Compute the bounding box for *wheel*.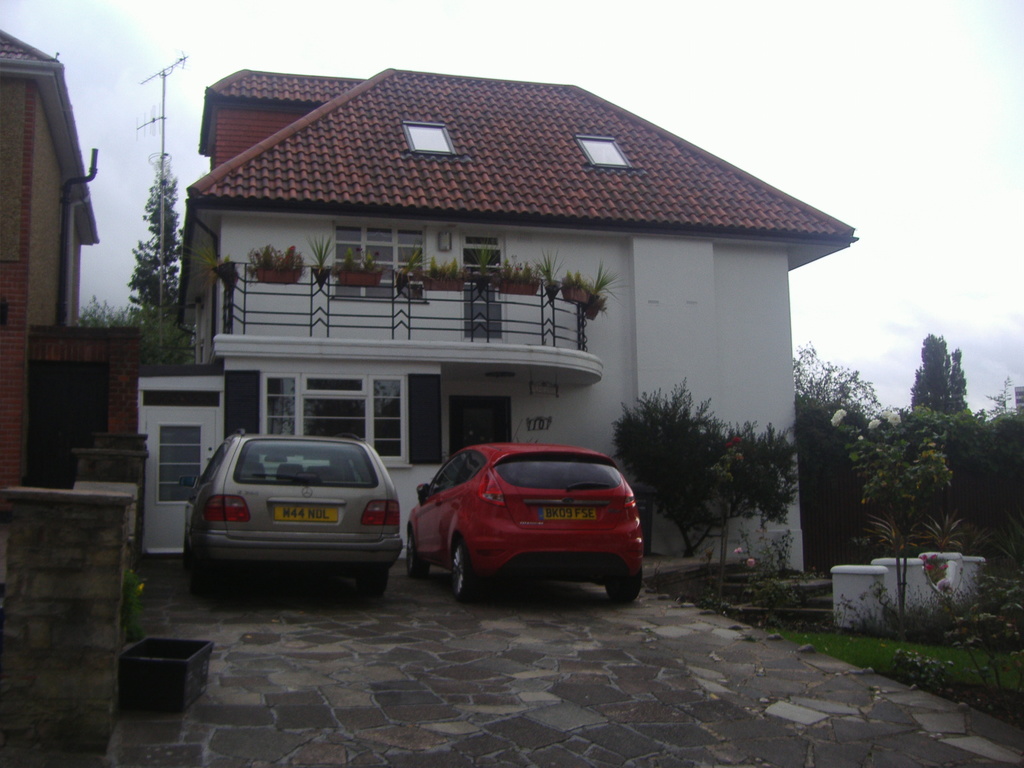
443 537 491 602.
